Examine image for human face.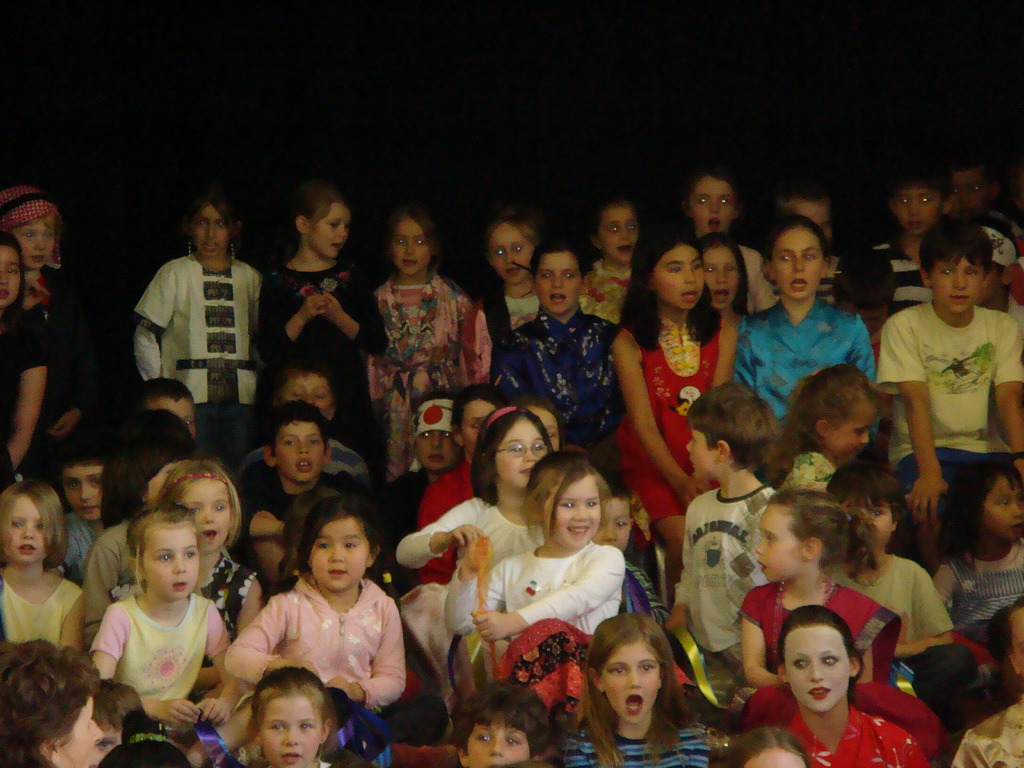
Examination result: {"x1": 602, "y1": 634, "x2": 664, "y2": 728}.
